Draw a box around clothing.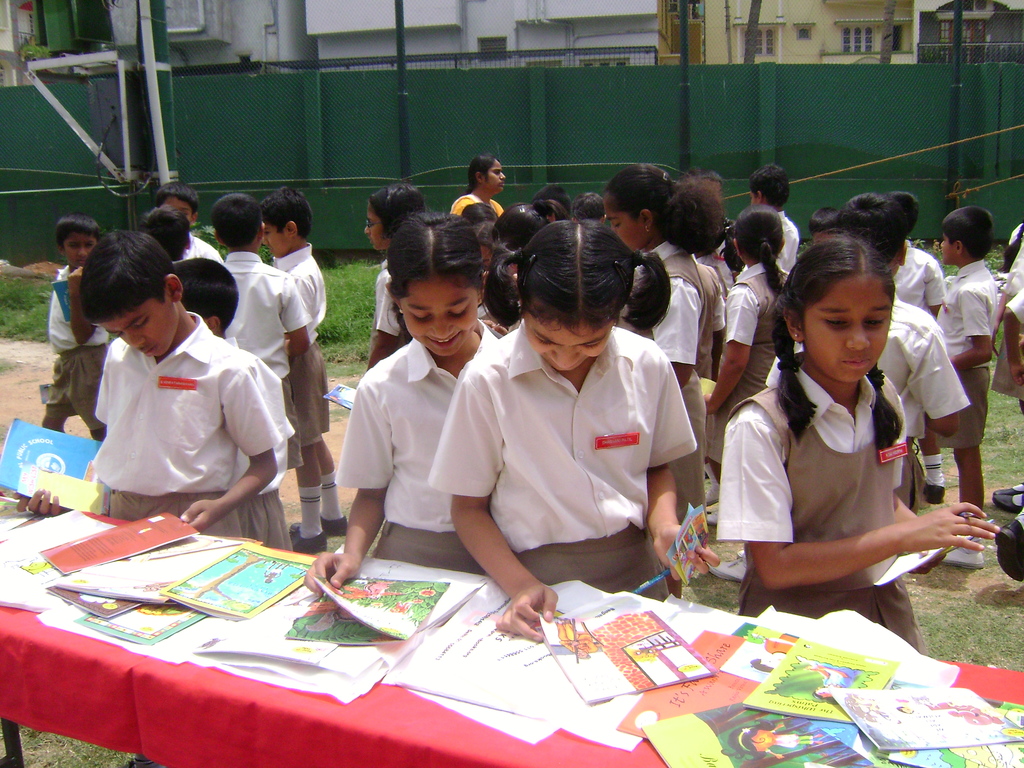
[left=939, top=257, right=995, bottom=444].
